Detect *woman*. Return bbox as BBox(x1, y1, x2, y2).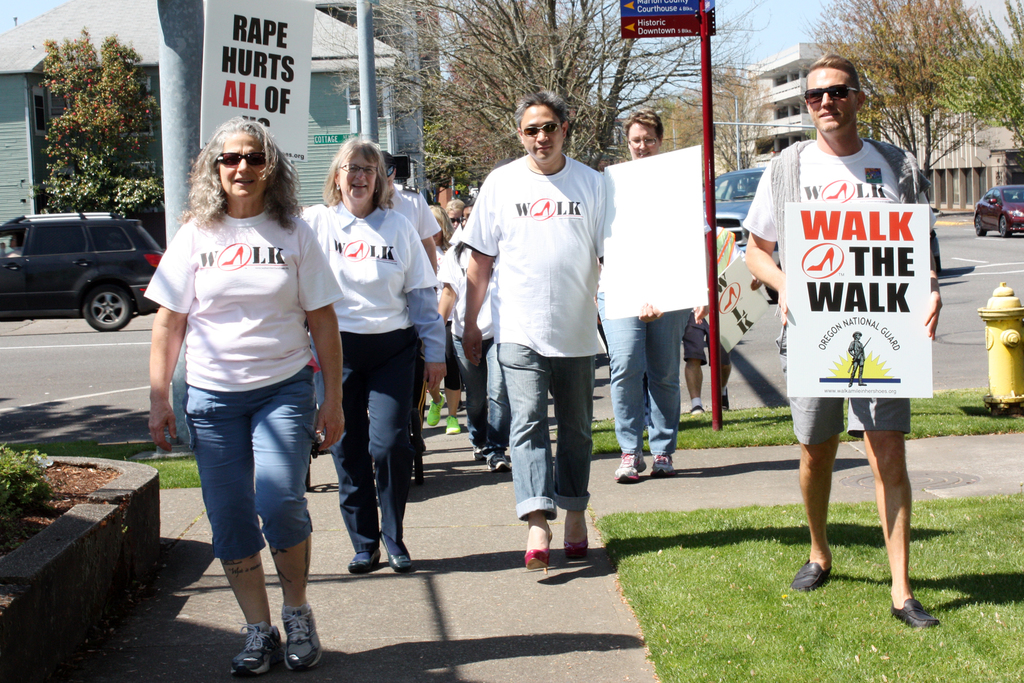
BBox(314, 136, 446, 571).
